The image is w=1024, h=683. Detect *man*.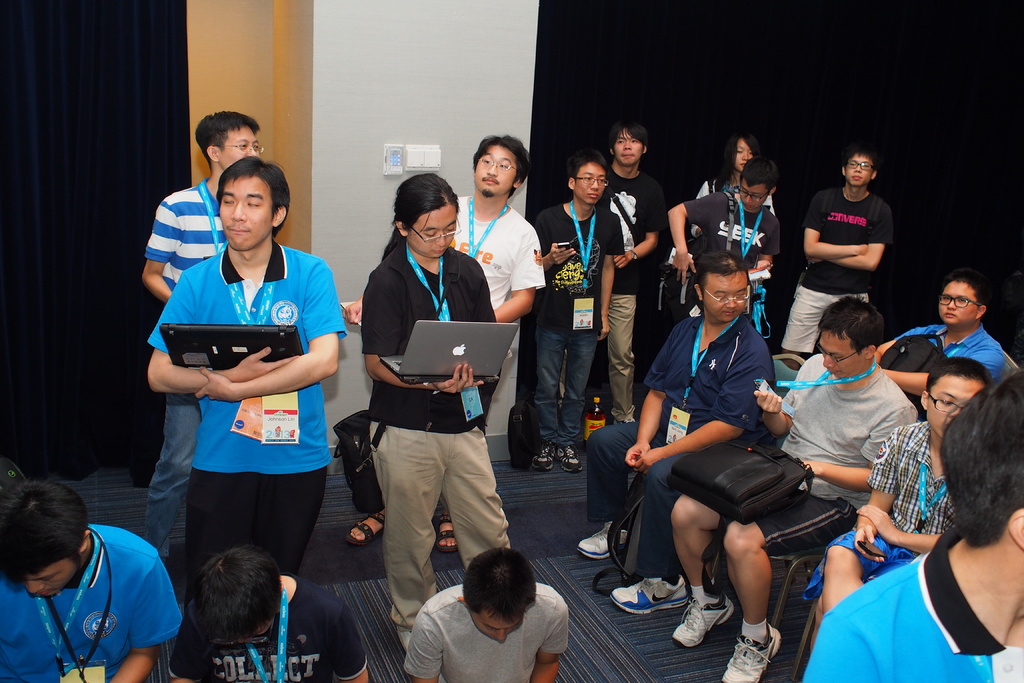
Detection: Rect(138, 109, 262, 555).
